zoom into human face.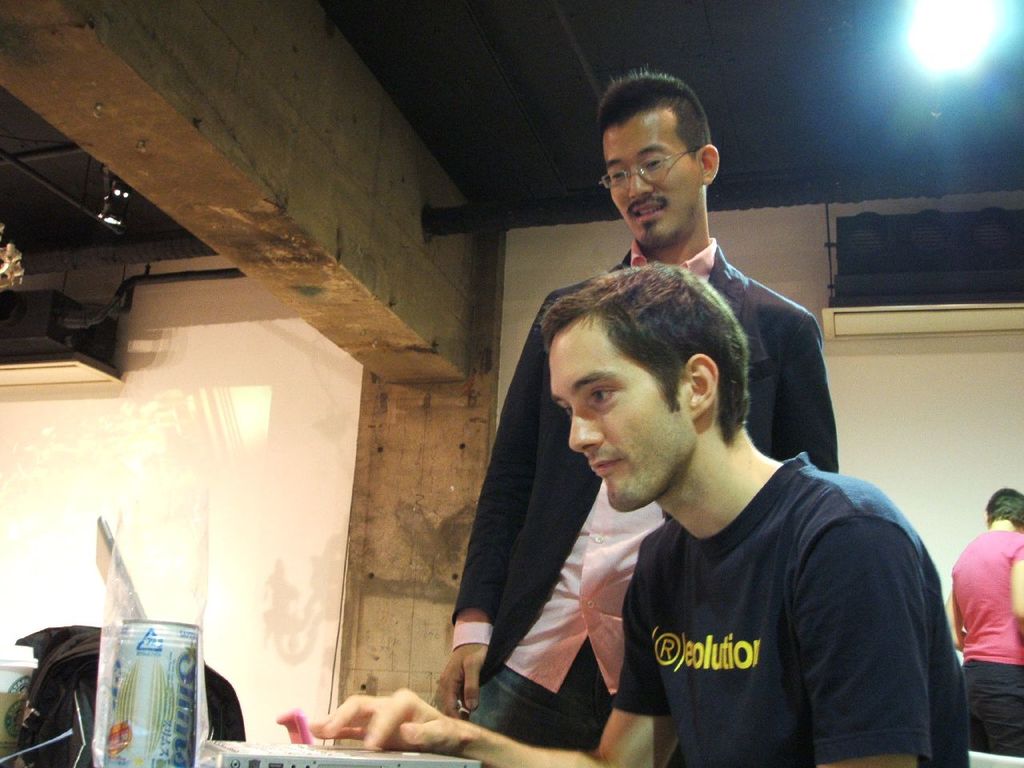
Zoom target: Rect(601, 112, 703, 248).
